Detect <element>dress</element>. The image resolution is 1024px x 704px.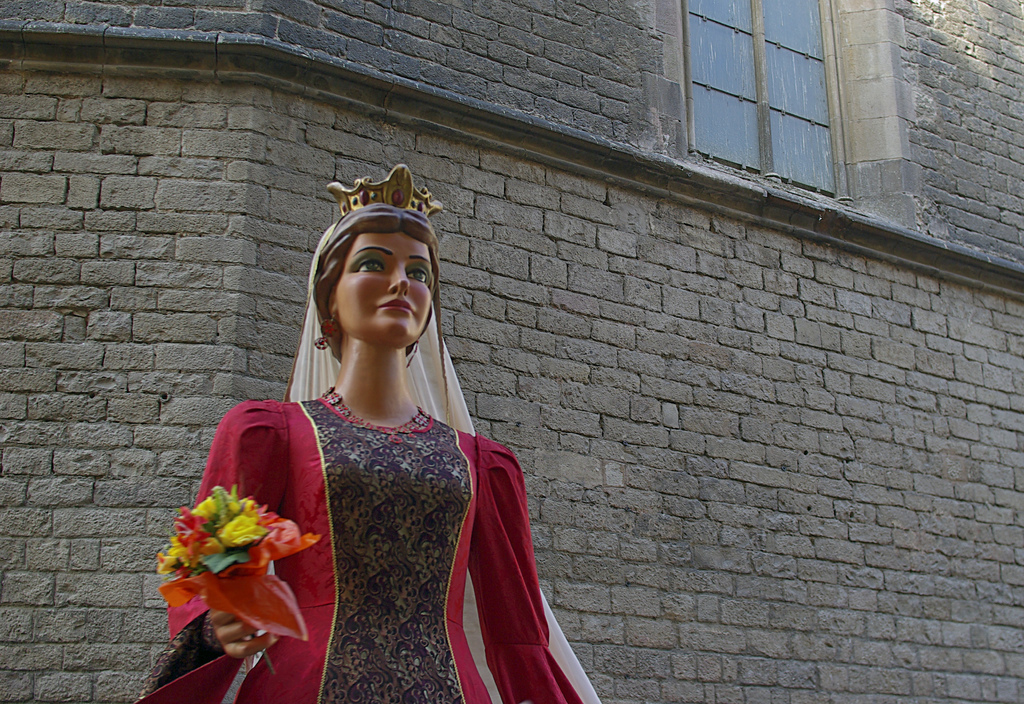
BBox(140, 383, 591, 702).
